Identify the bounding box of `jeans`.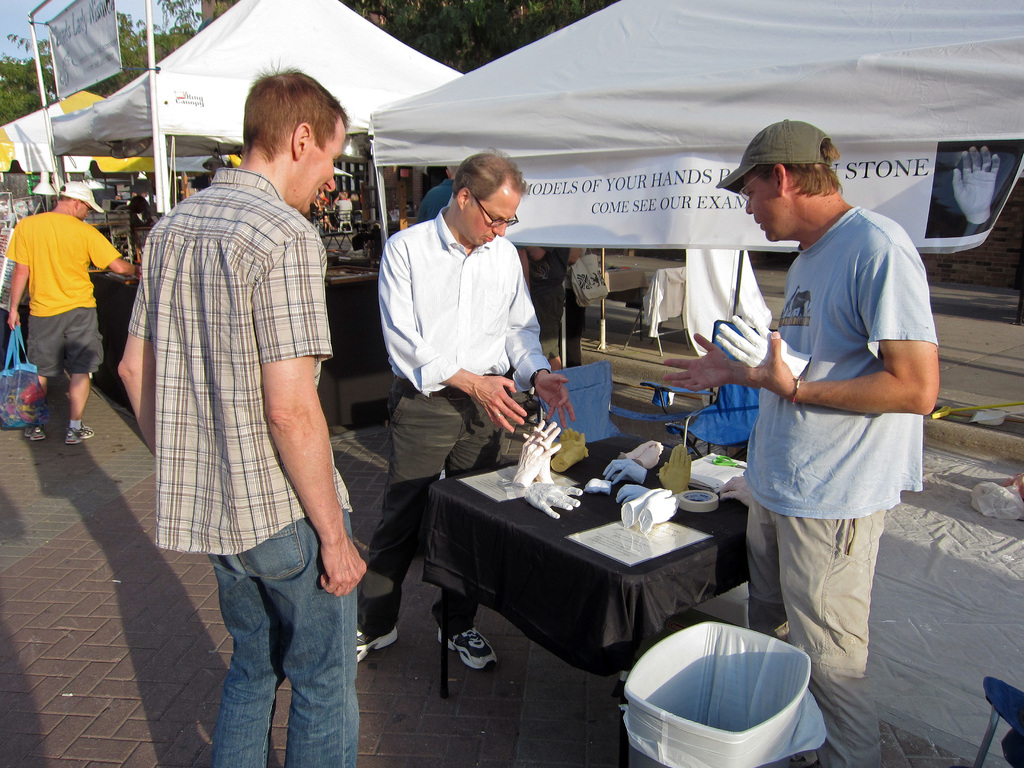
[359,379,509,636].
